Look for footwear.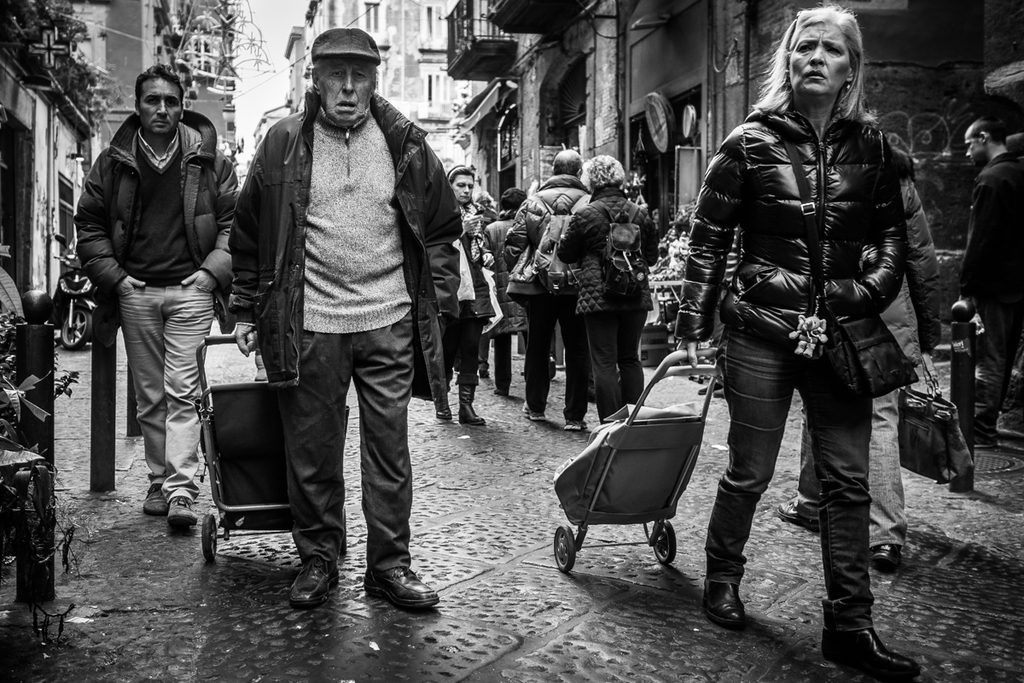
Found: rect(550, 356, 559, 382).
